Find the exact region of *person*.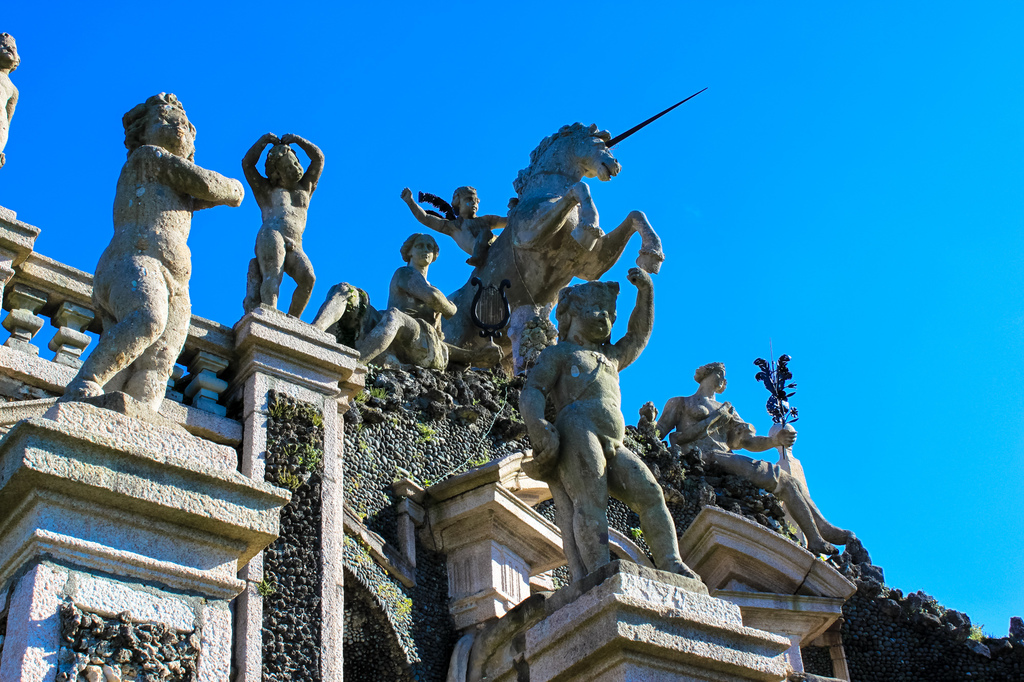
Exact region: region(78, 77, 221, 440).
